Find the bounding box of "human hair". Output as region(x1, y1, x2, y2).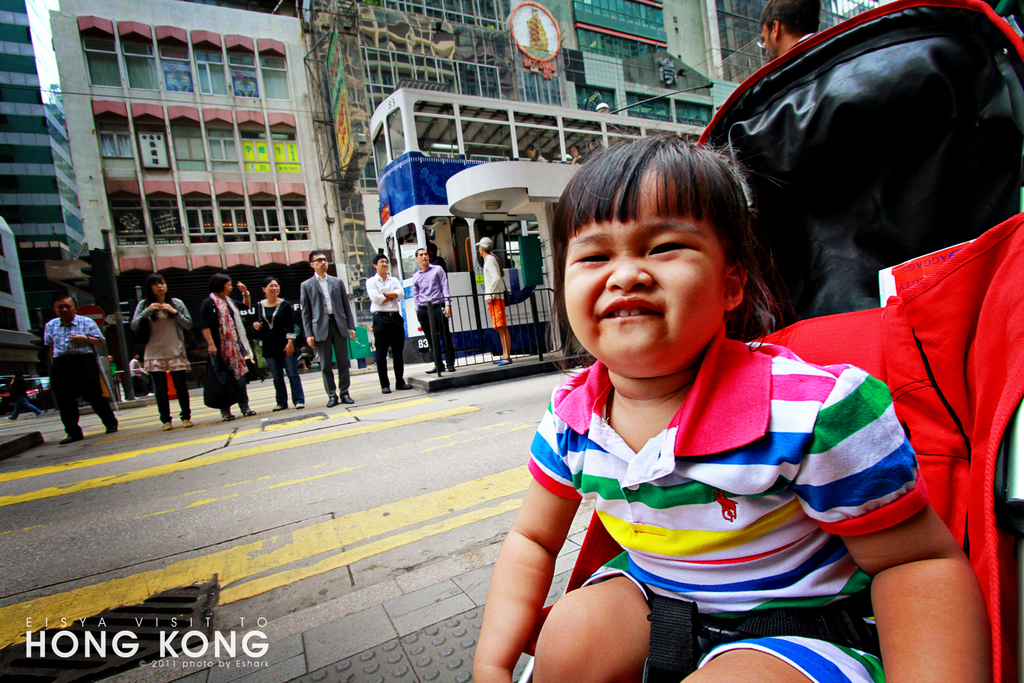
region(415, 245, 427, 258).
